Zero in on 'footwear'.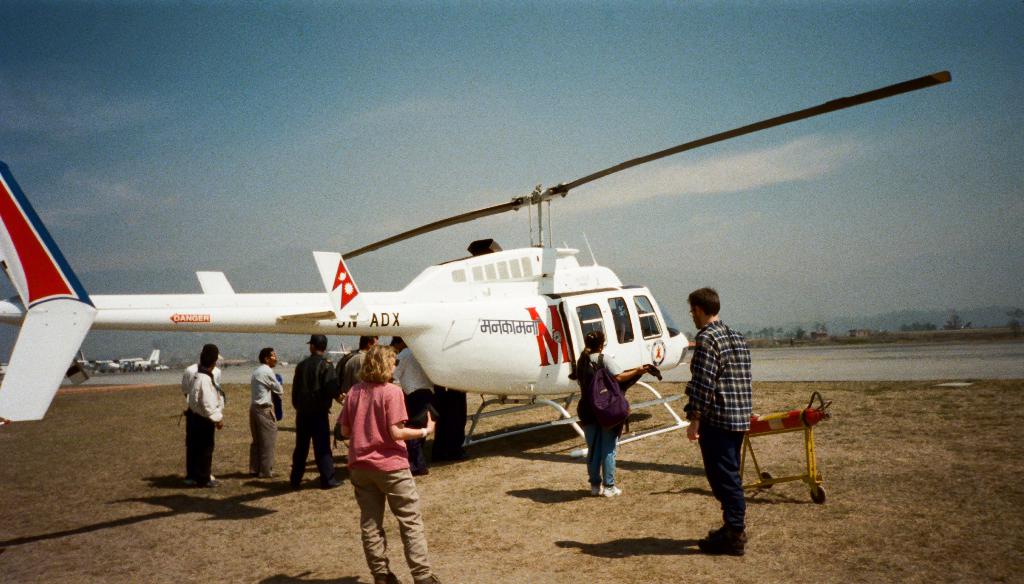
Zeroed in: Rect(708, 490, 761, 560).
